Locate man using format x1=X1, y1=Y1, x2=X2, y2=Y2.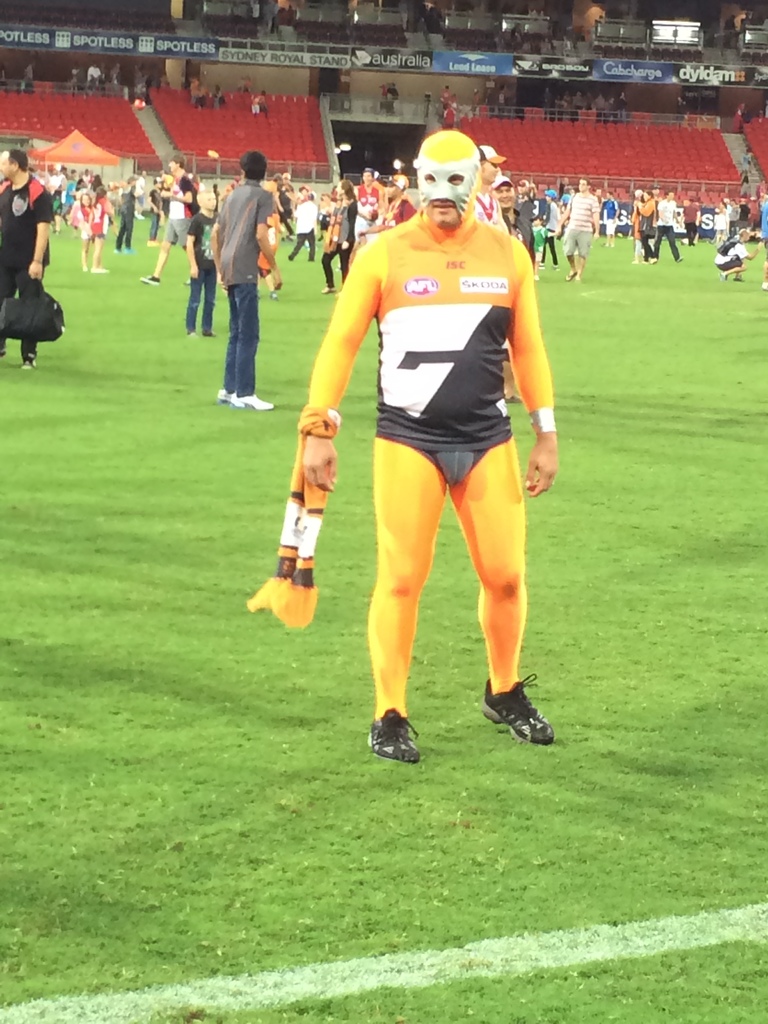
x1=561, y1=179, x2=598, y2=281.
